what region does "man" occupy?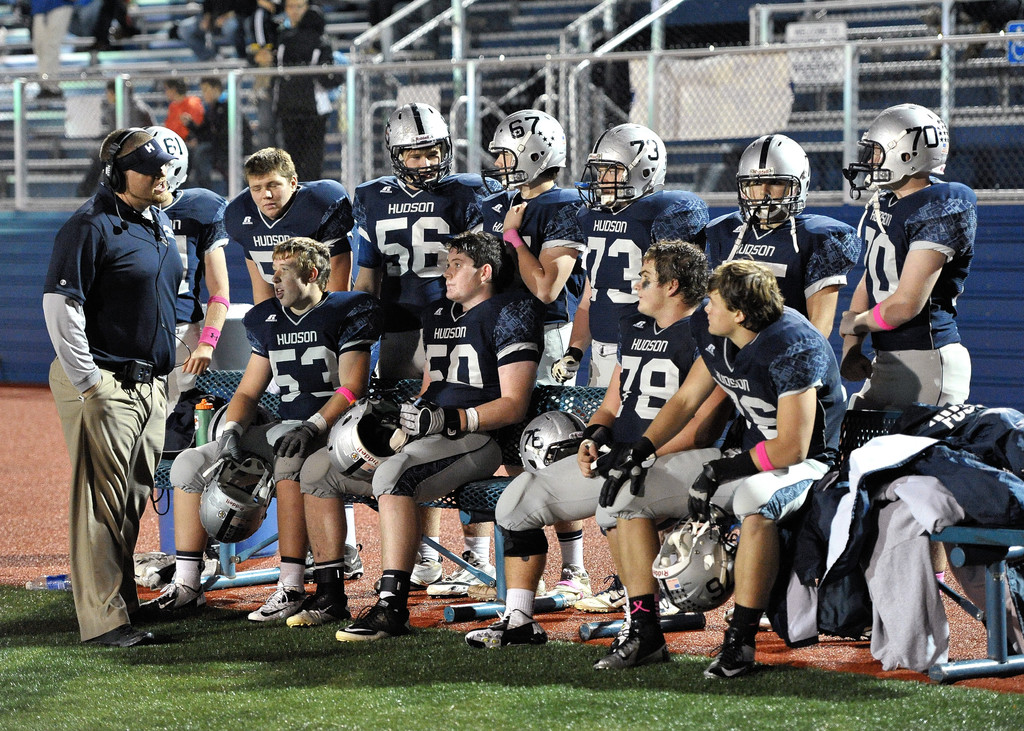
(156, 74, 203, 141).
